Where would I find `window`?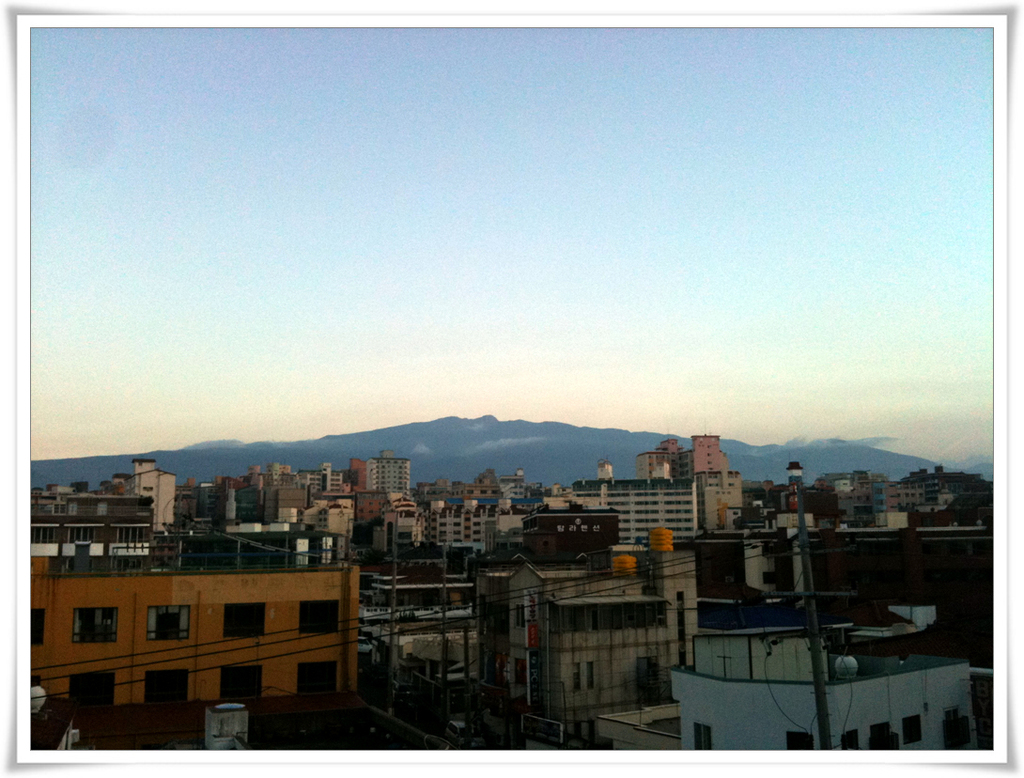
At Rect(145, 663, 196, 708).
